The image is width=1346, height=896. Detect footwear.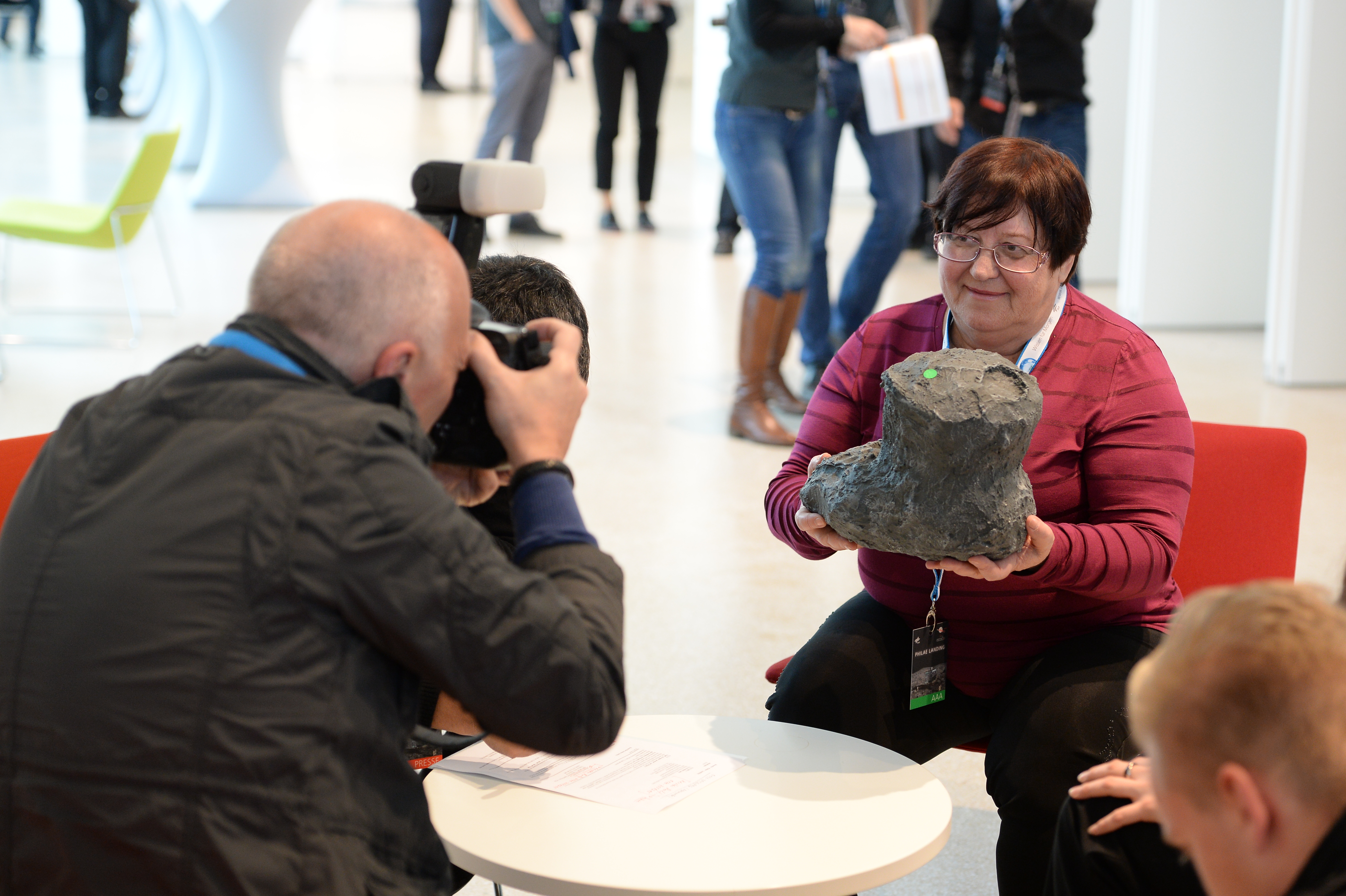
Detection: [x1=114, y1=21, x2=125, y2=25].
